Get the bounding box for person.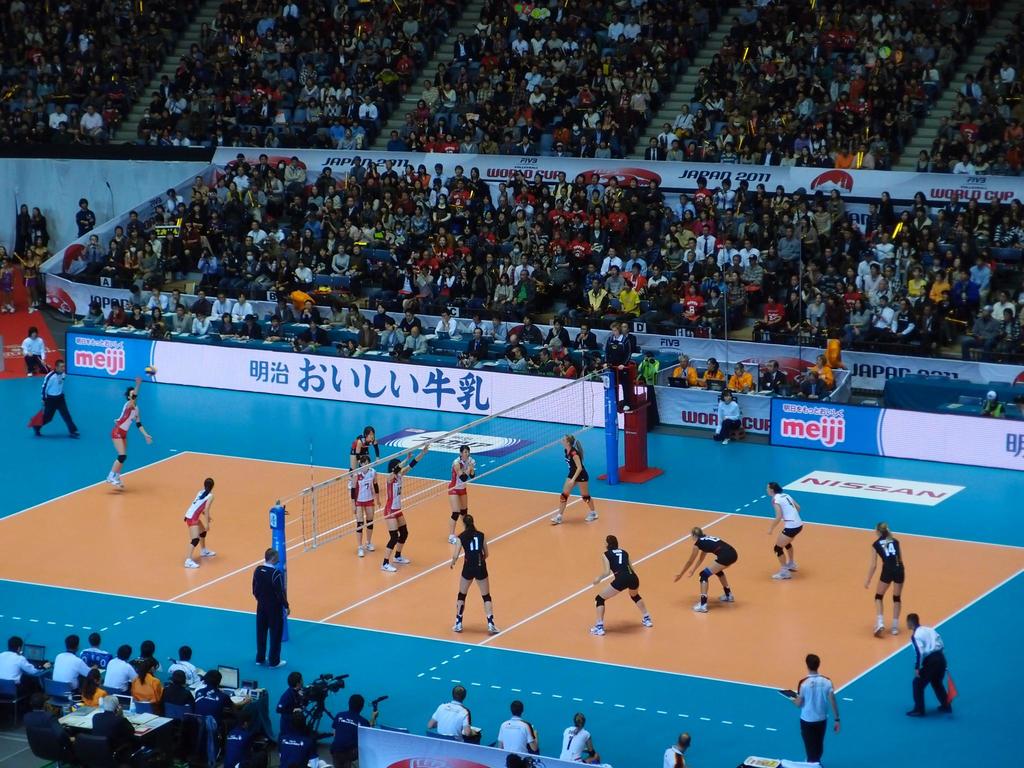
659, 733, 696, 767.
